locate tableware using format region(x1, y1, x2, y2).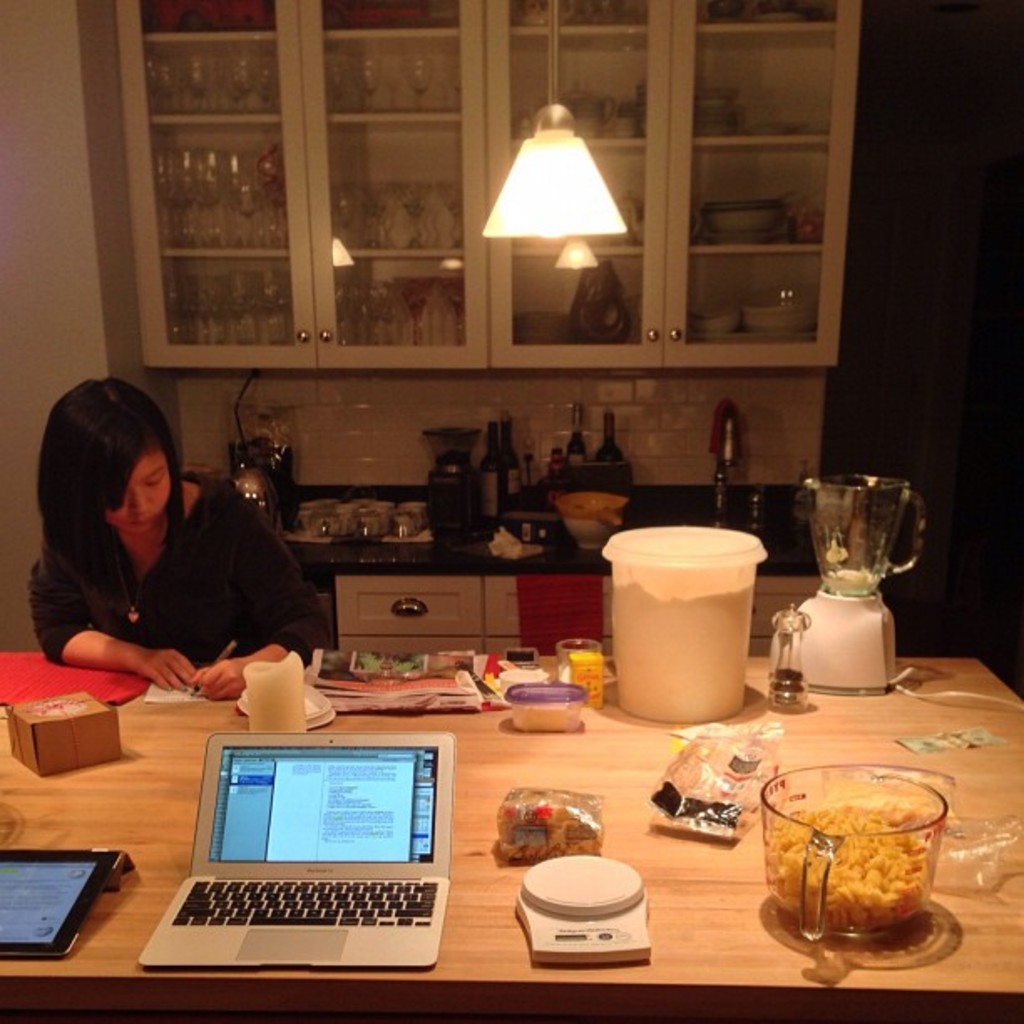
region(693, 92, 741, 136).
